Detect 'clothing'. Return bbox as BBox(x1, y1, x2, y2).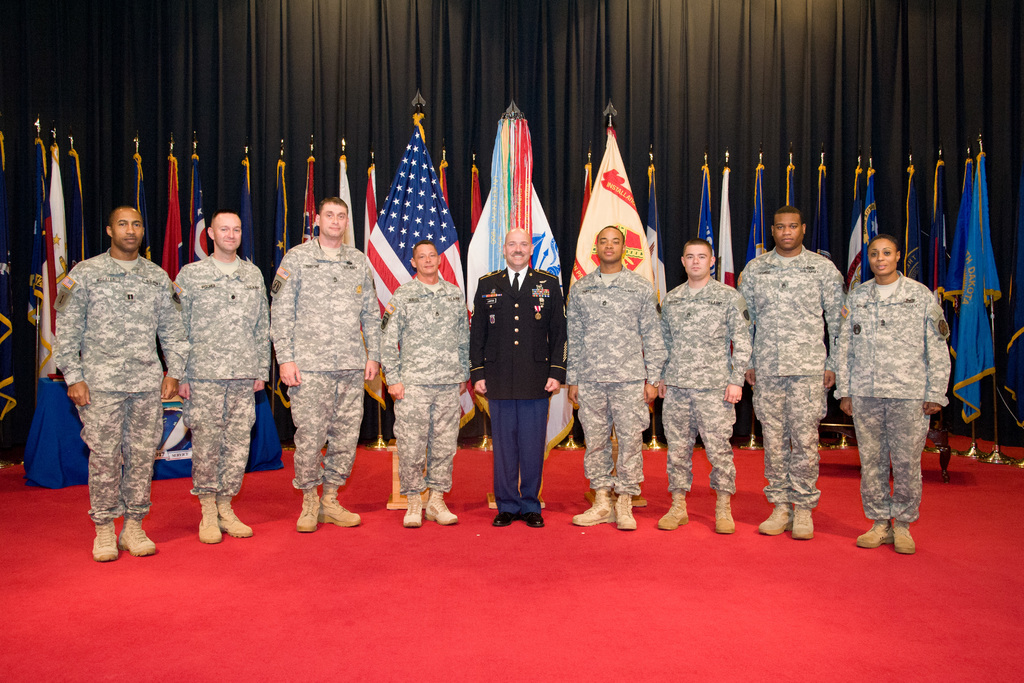
BBox(561, 261, 668, 495).
